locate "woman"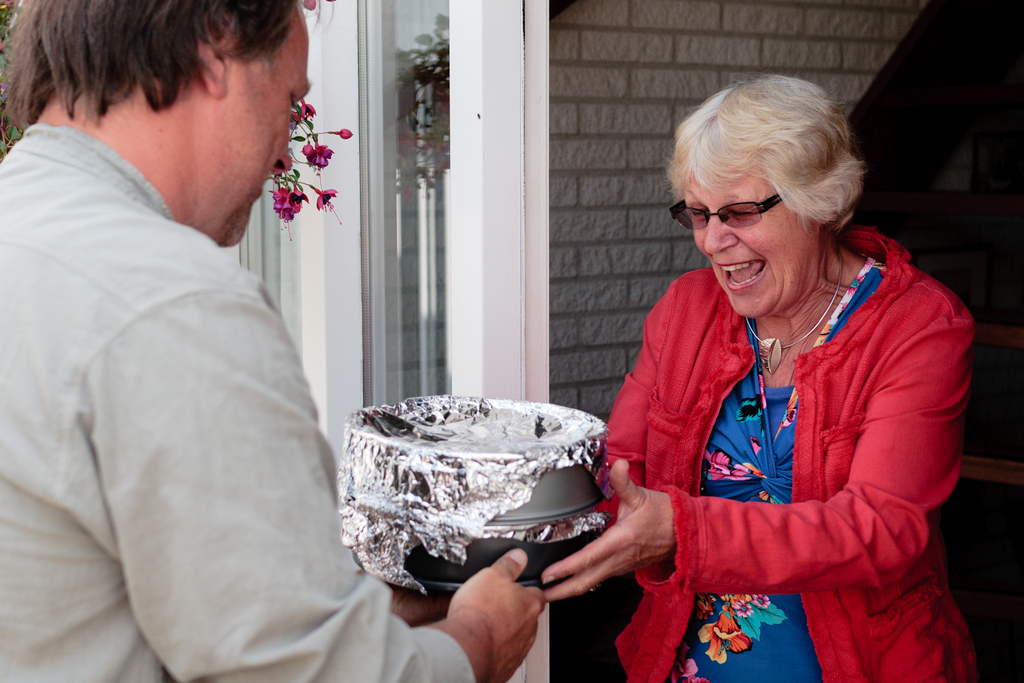
<bbox>554, 73, 975, 677</bbox>
